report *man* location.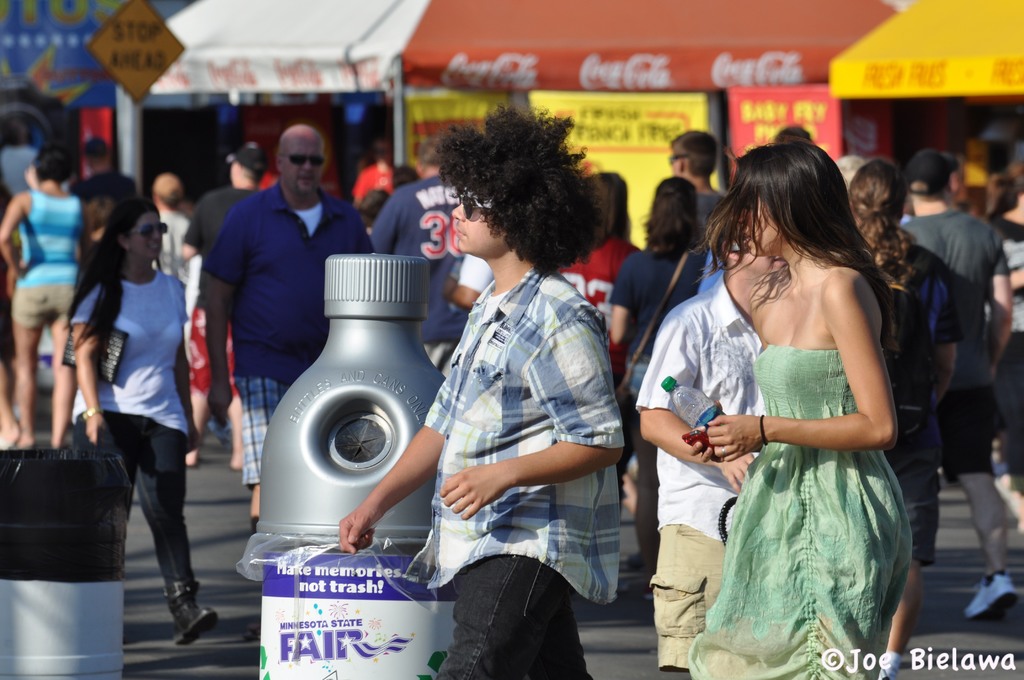
Report: detection(202, 124, 375, 521).
